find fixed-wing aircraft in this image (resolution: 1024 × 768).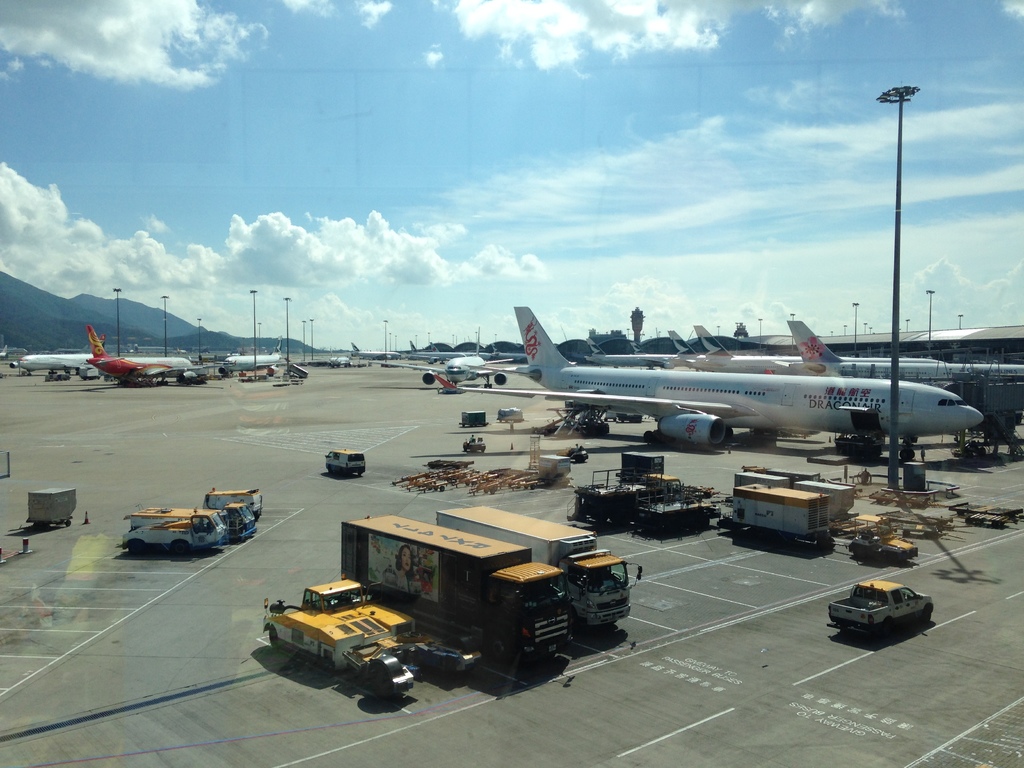
[x1=65, y1=328, x2=223, y2=386].
